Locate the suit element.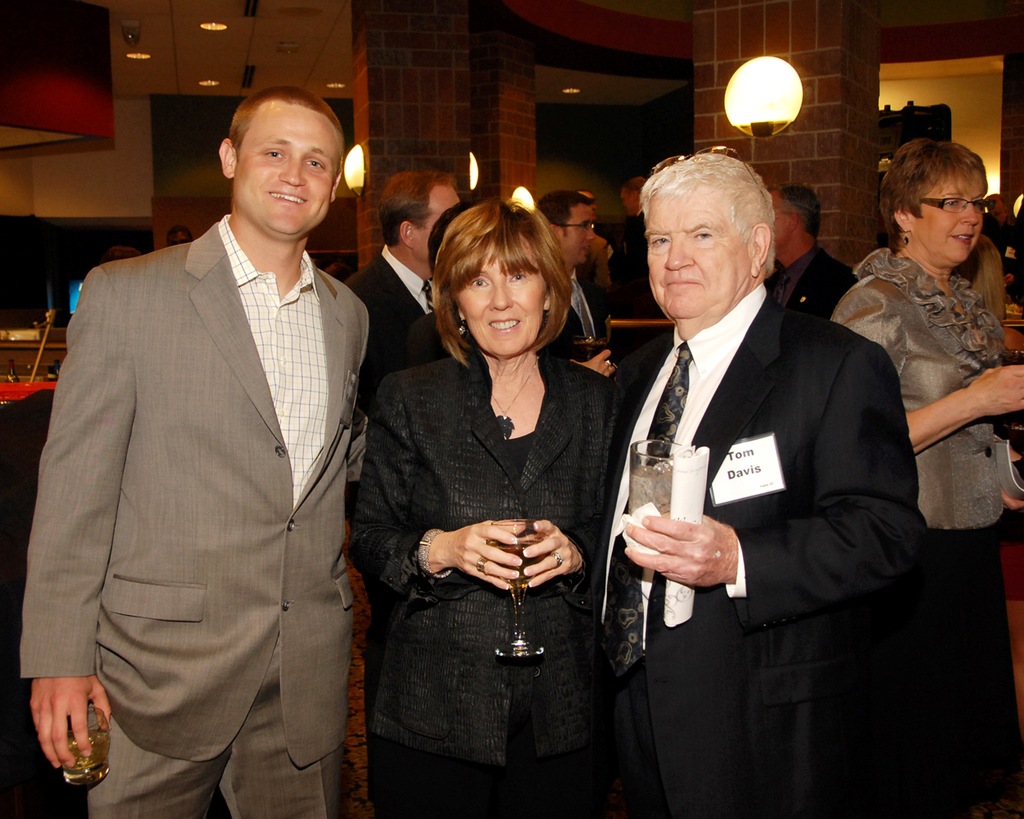
Element bbox: <box>577,236,615,290</box>.
